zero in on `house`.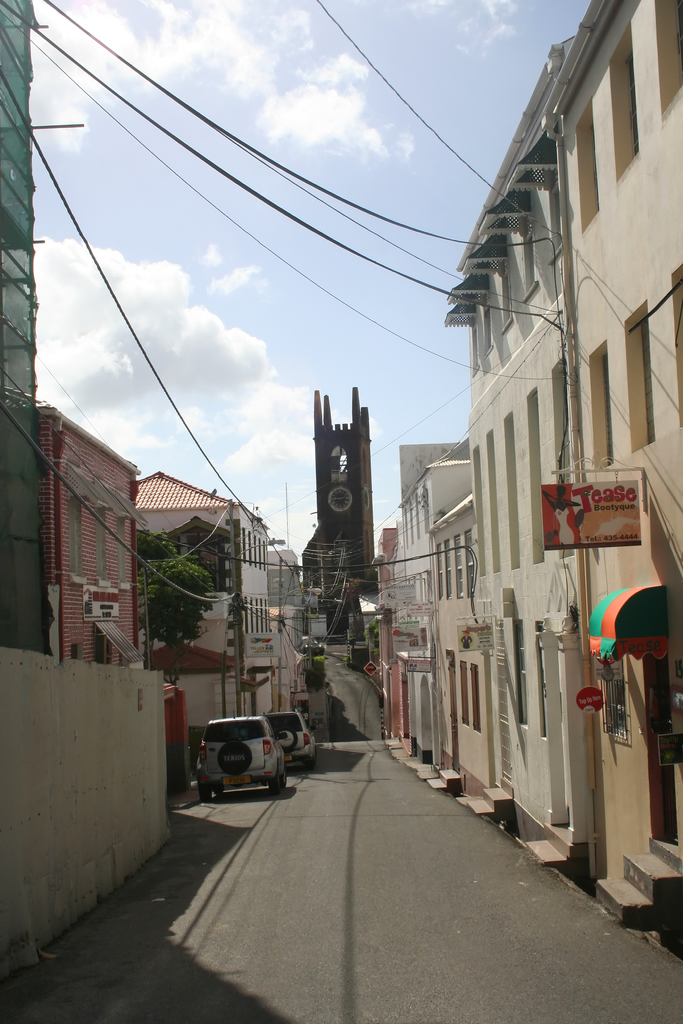
Zeroed in: (449, 70, 575, 897).
